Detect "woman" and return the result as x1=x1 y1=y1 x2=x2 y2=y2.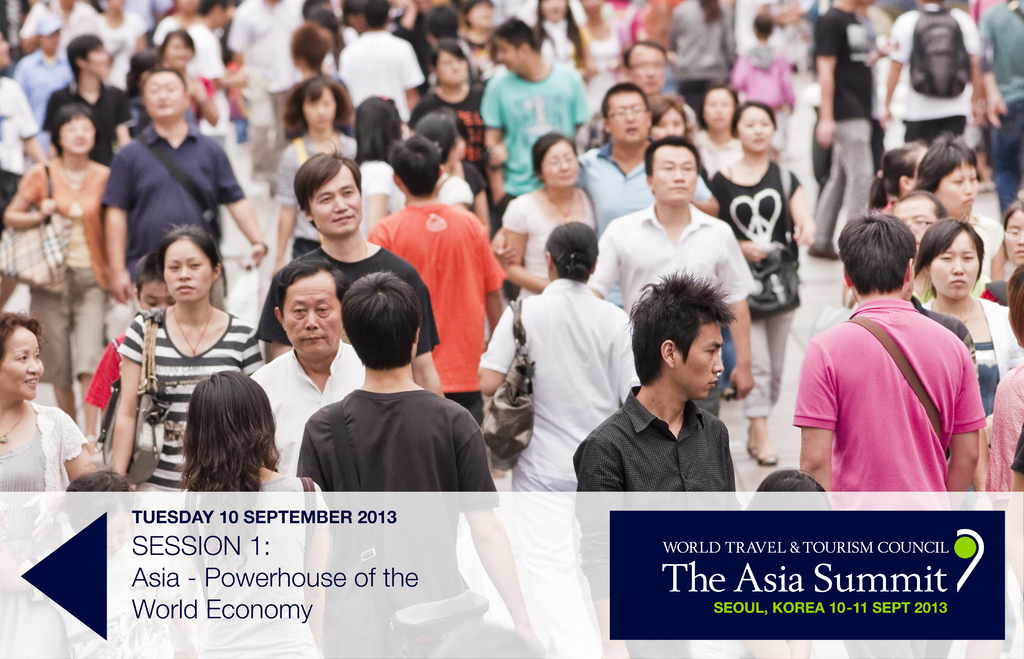
x1=646 y1=101 x2=695 y2=149.
